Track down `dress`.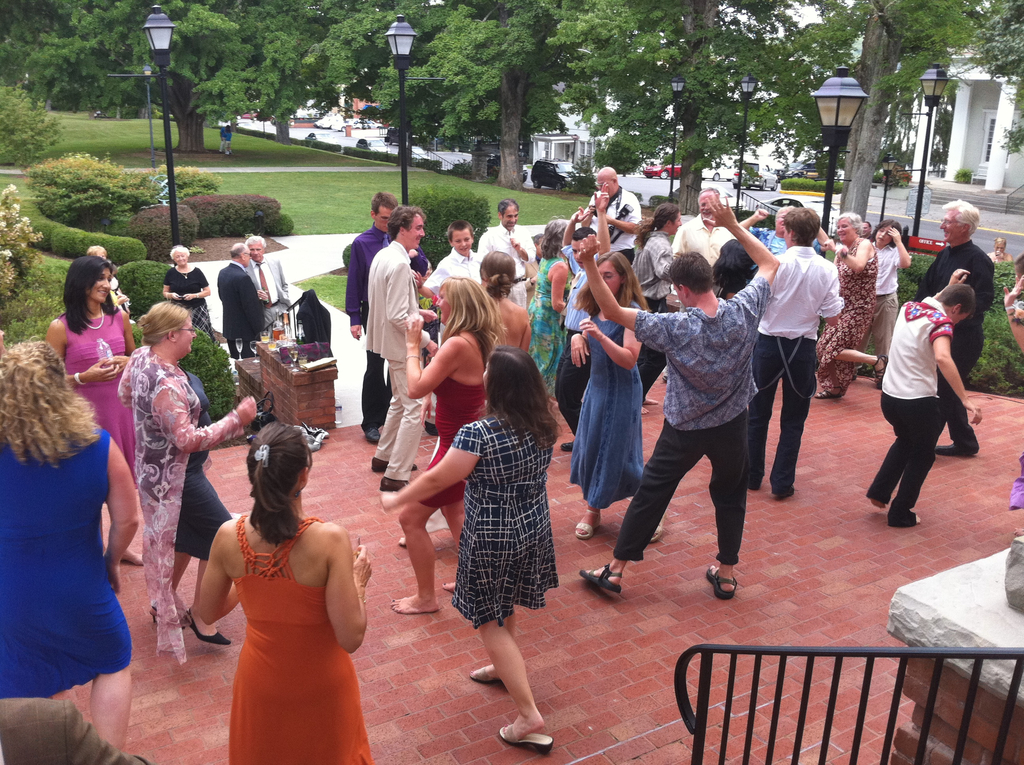
Tracked to {"left": 0, "top": 424, "right": 129, "bottom": 698}.
